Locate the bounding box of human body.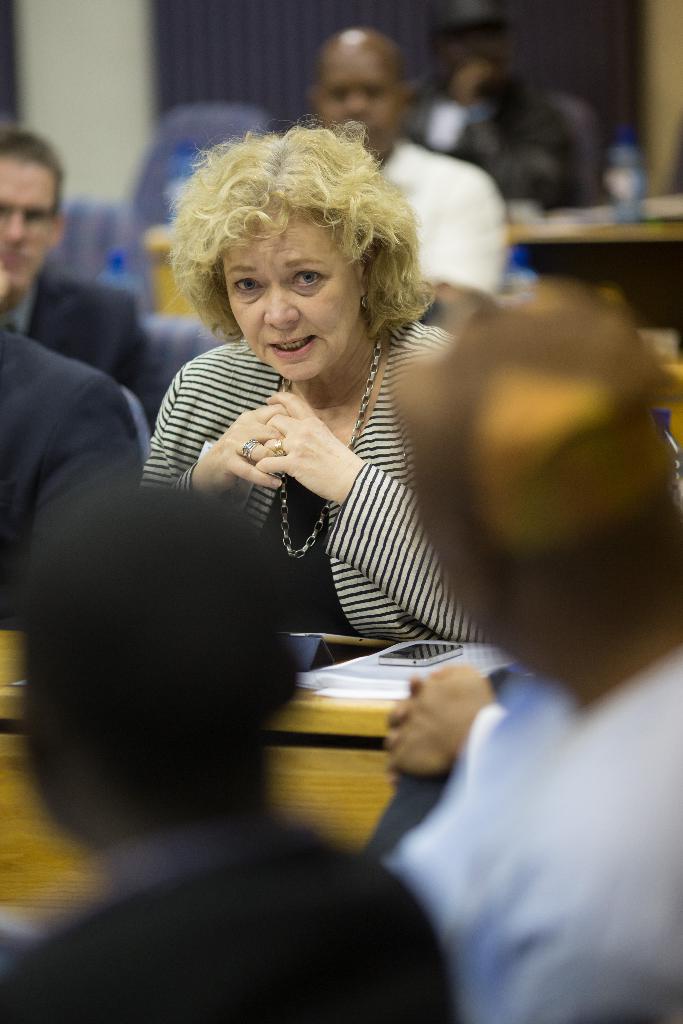
Bounding box: bbox=[133, 141, 497, 671].
